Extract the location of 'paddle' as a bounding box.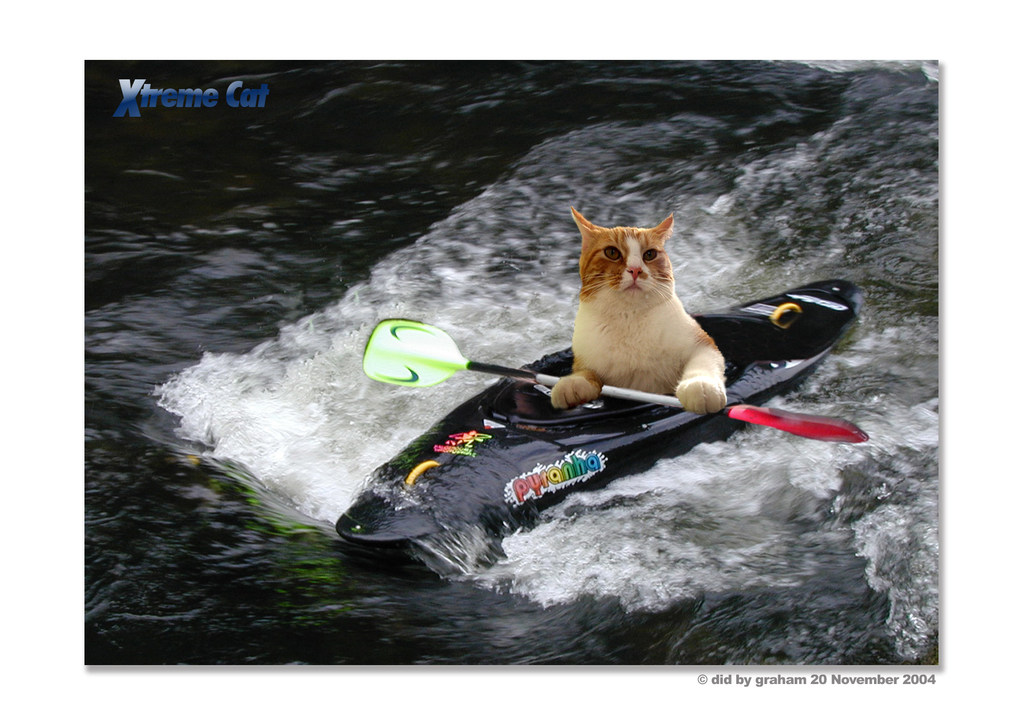
select_region(361, 316, 867, 444).
